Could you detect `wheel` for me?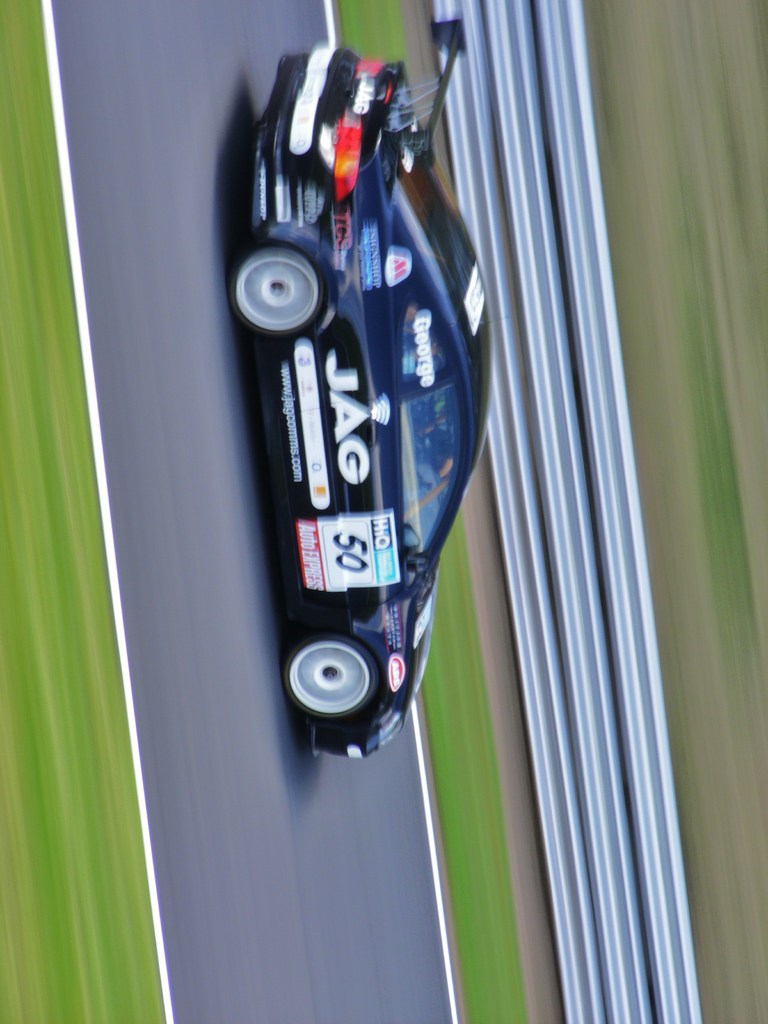
Detection result: l=224, t=244, r=322, b=337.
